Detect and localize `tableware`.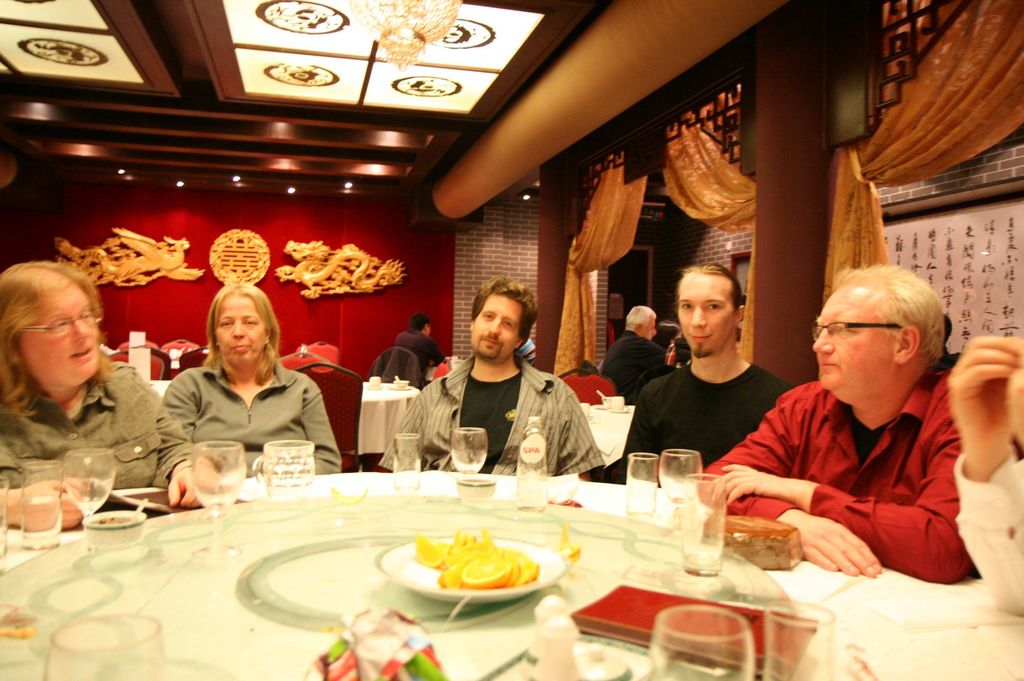
Localized at l=521, t=594, r=575, b=669.
